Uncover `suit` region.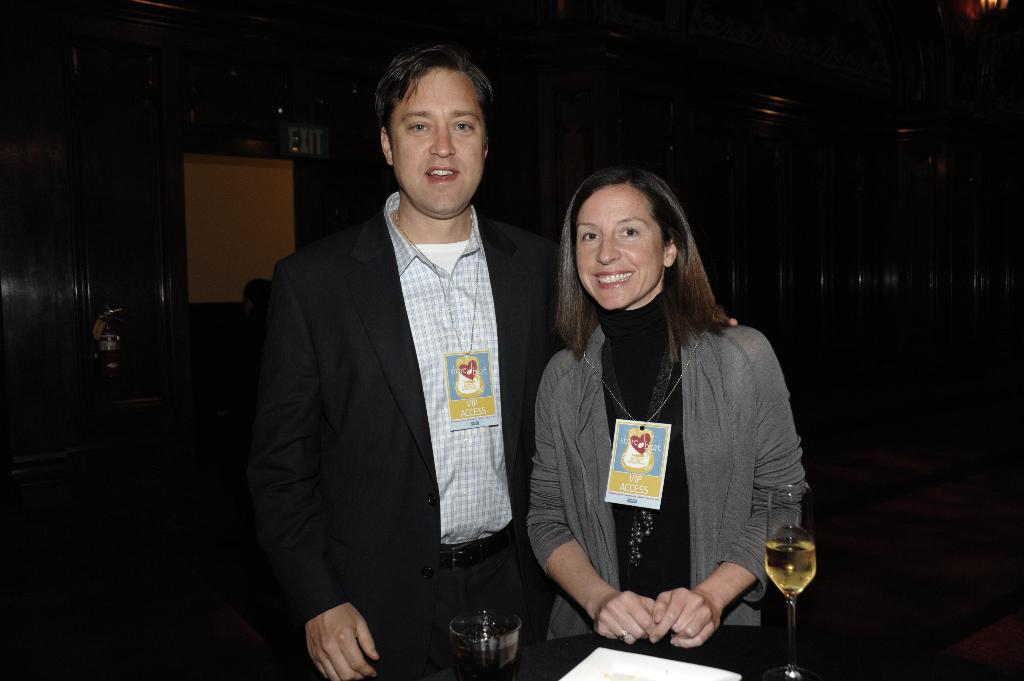
Uncovered: region(255, 74, 543, 667).
